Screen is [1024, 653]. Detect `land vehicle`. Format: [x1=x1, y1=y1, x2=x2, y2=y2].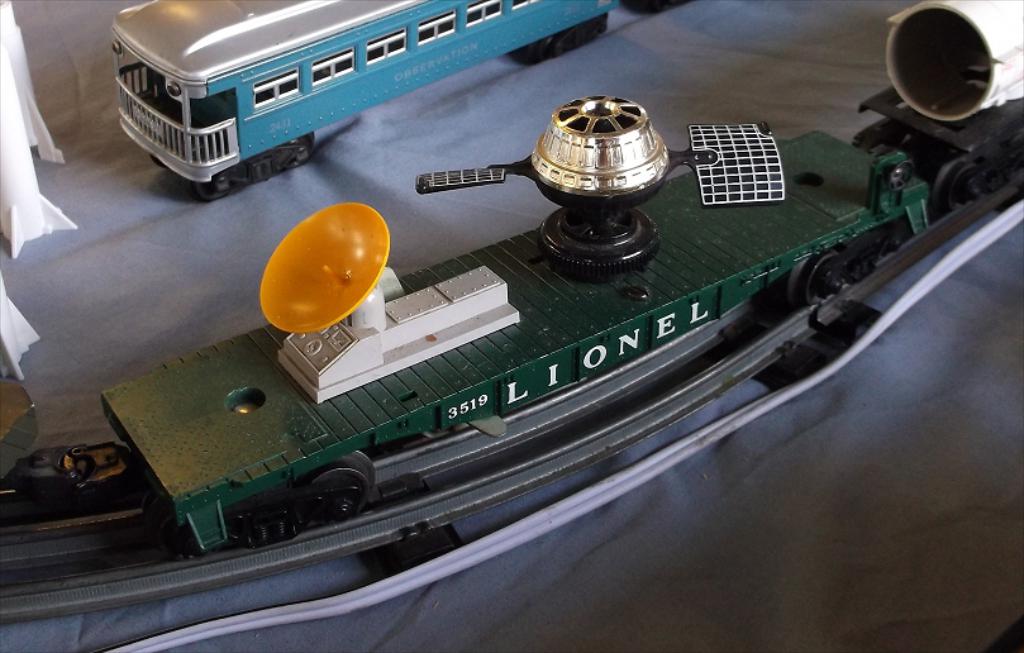
[x1=852, y1=0, x2=1023, y2=211].
